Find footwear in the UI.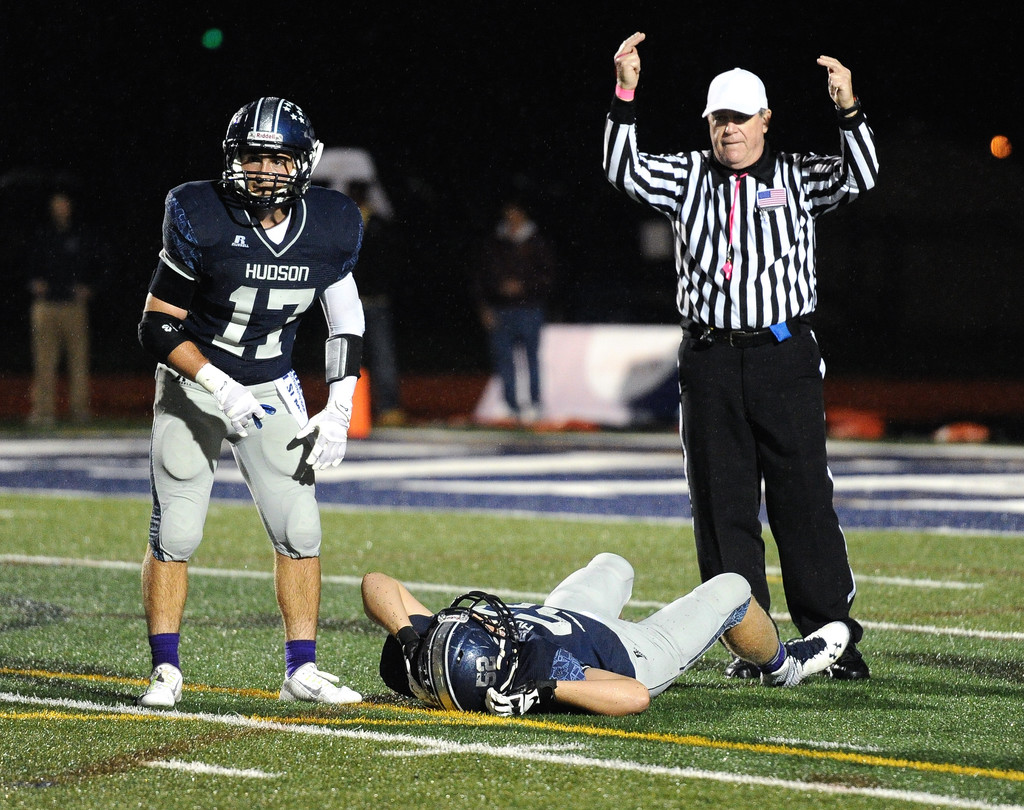
UI element at (721,658,763,678).
